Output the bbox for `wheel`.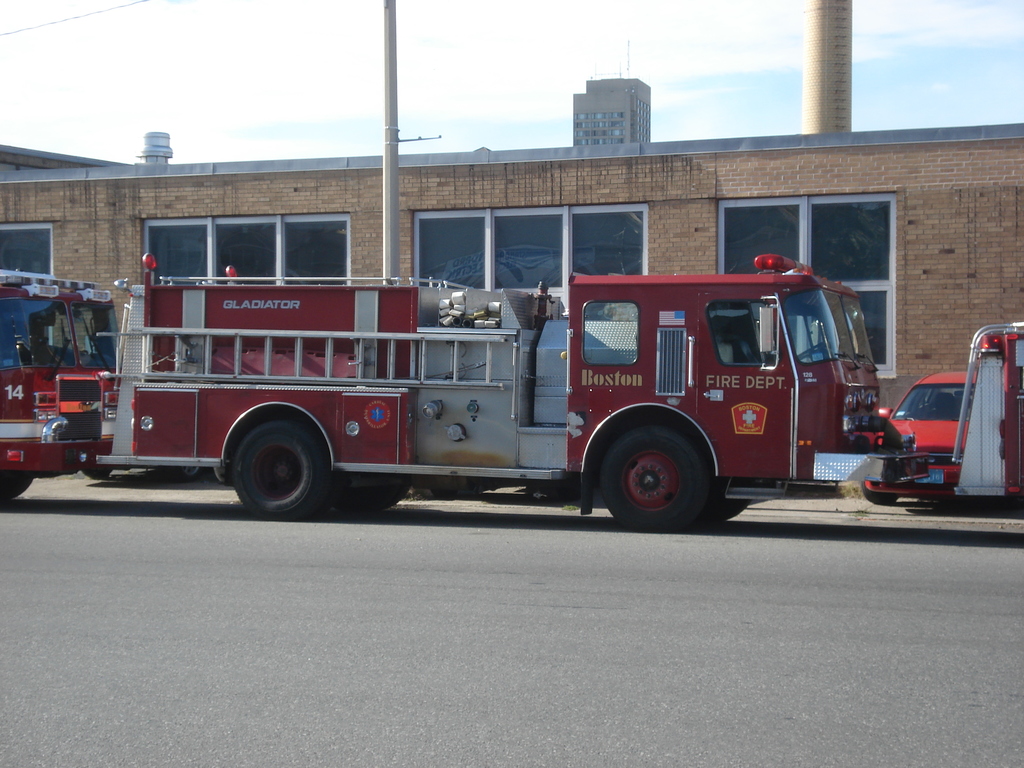
BBox(708, 499, 747, 531).
